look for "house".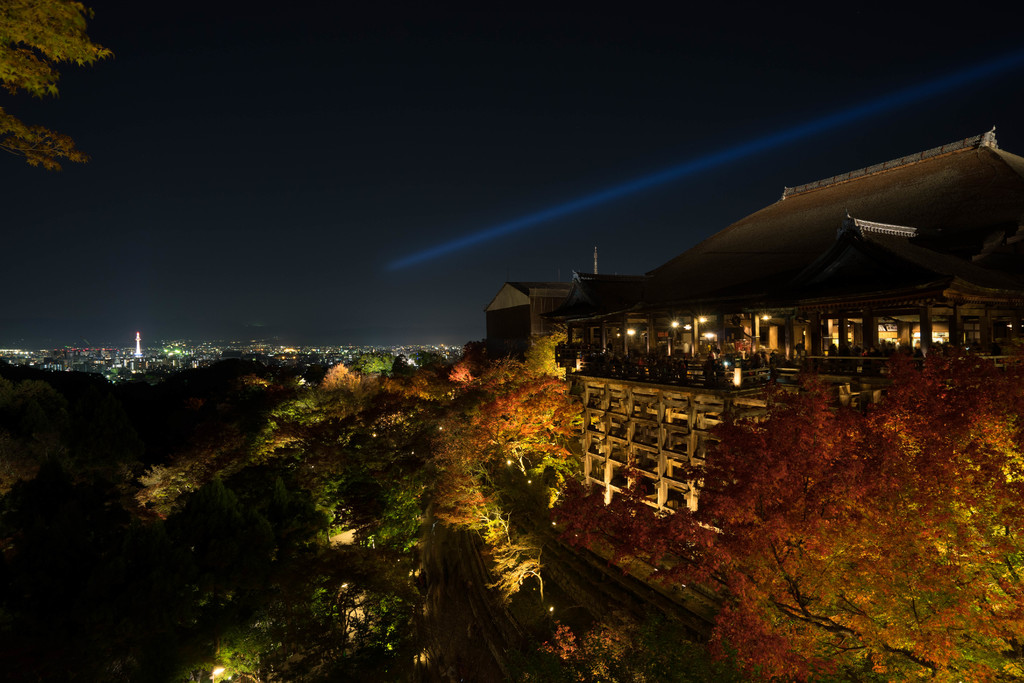
Found: (558,126,1023,631).
